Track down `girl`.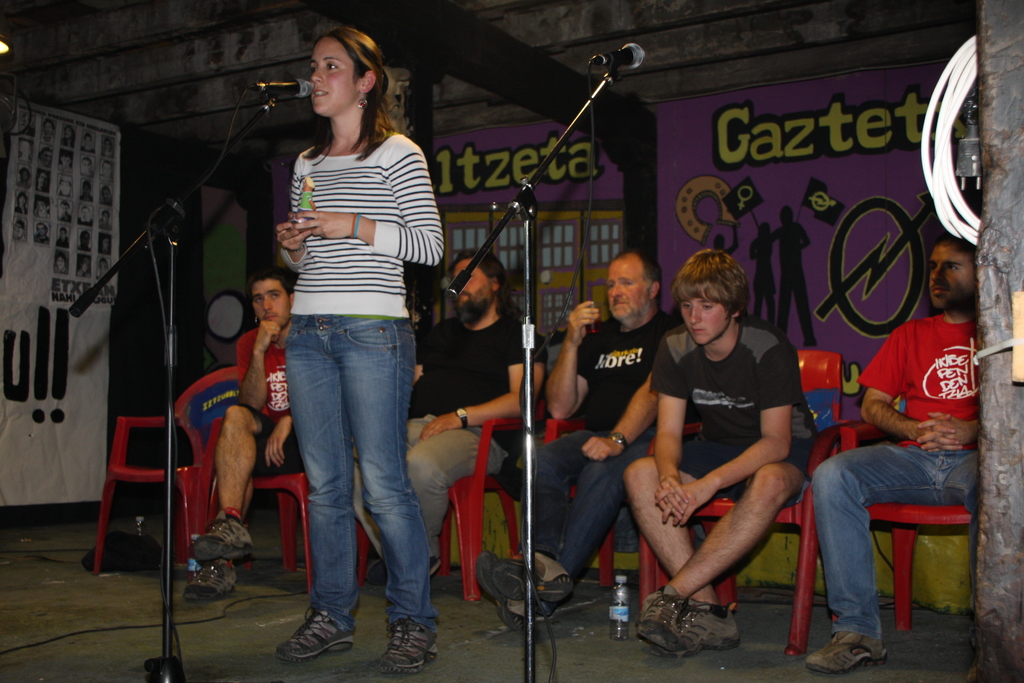
Tracked to {"left": 273, "top": 23, "right": 438, "bottom": 680}.
